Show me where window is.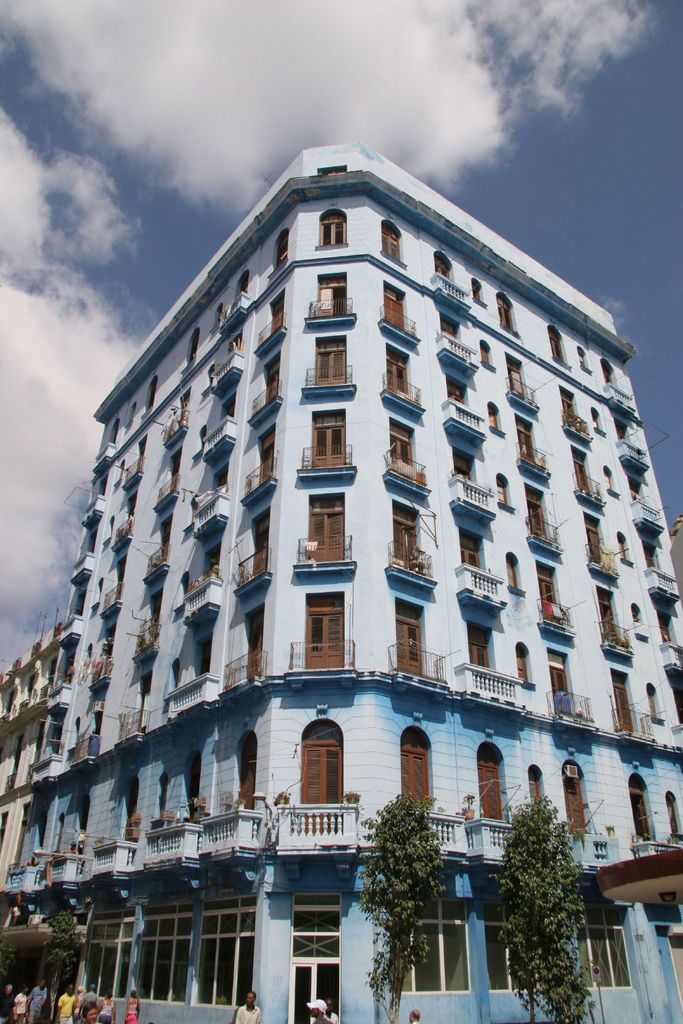
window is at Rect(547, 327, 573, 369).
